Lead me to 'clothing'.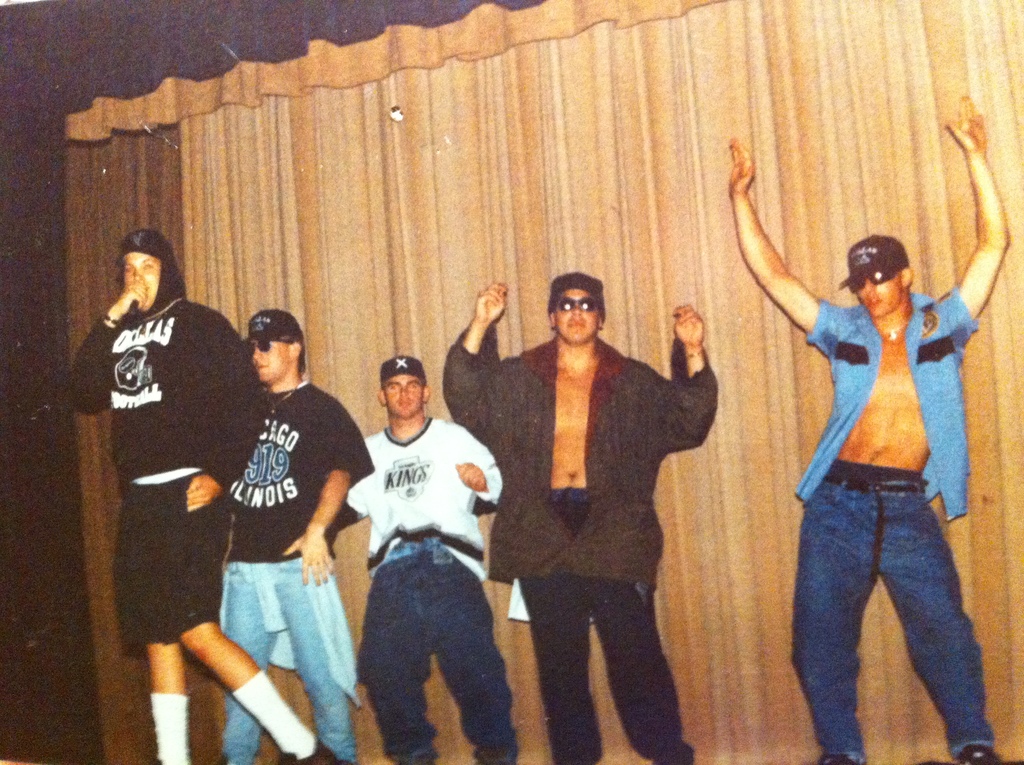
Lead to 811, 281, 975, 764.
